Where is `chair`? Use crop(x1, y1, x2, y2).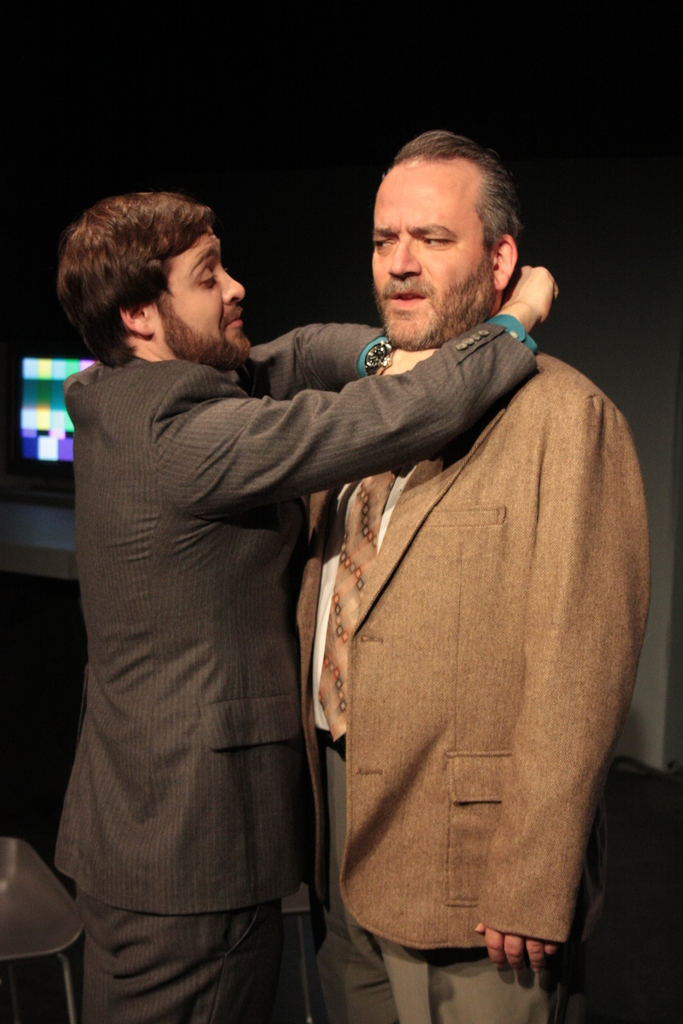
crop(0, 826, 86, 1023).
